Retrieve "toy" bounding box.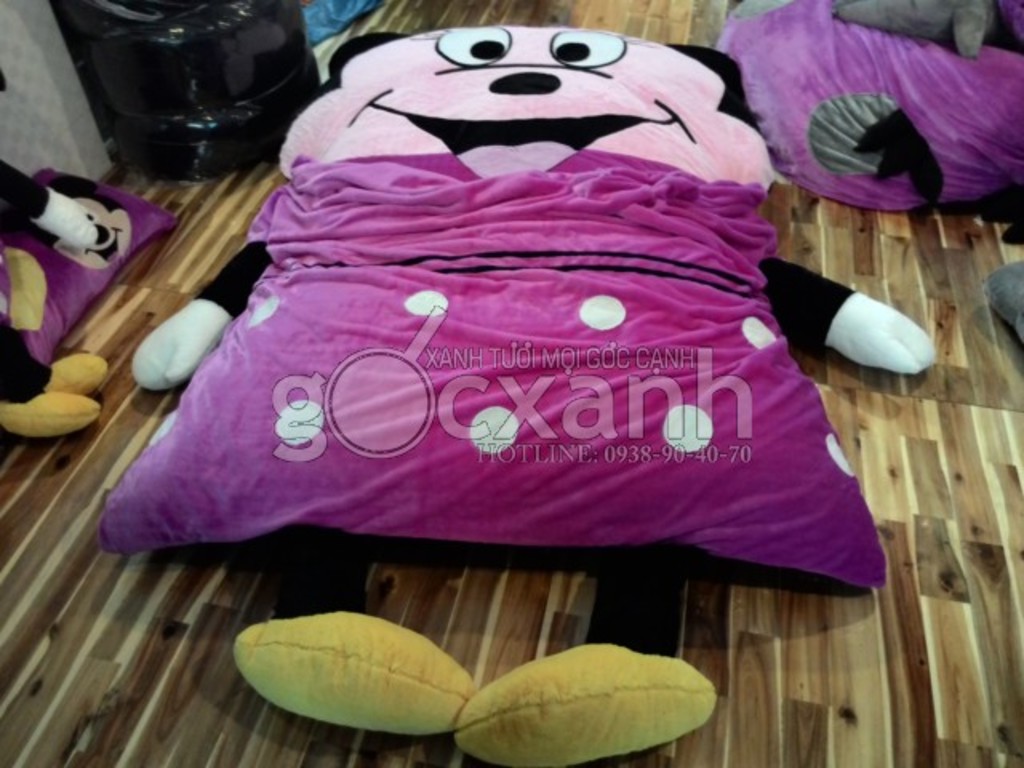
Bounding box: <bbox>6, 149, 173, 368</bbox>.
